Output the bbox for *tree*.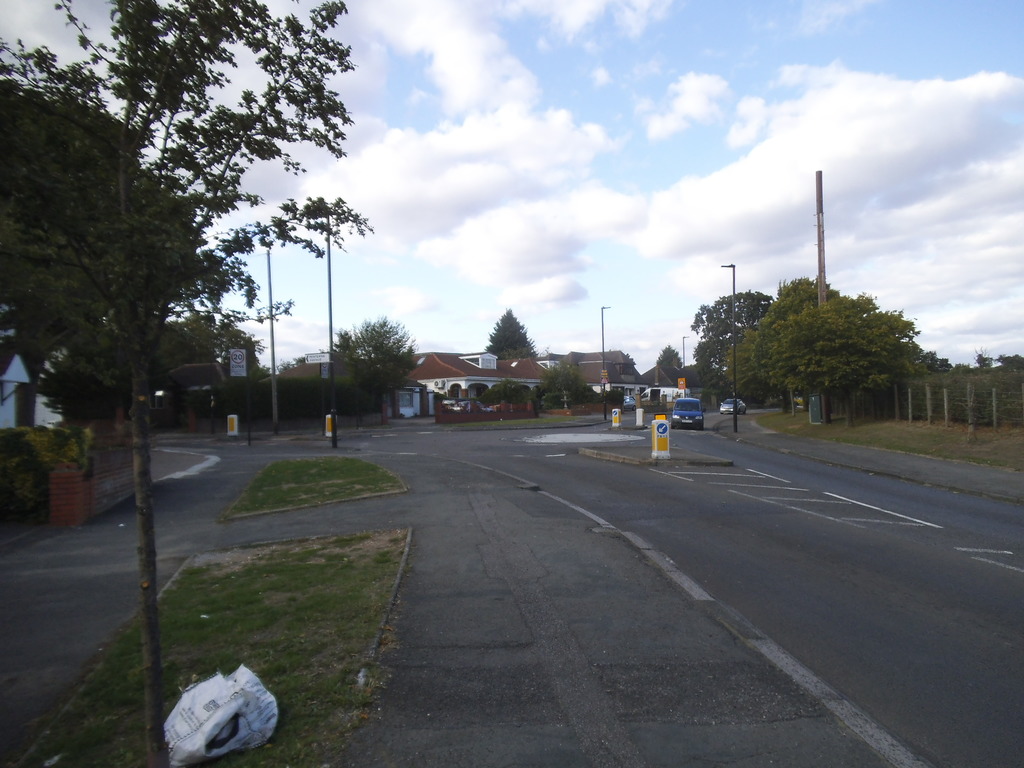
crop(6, 0, 369, 767).
